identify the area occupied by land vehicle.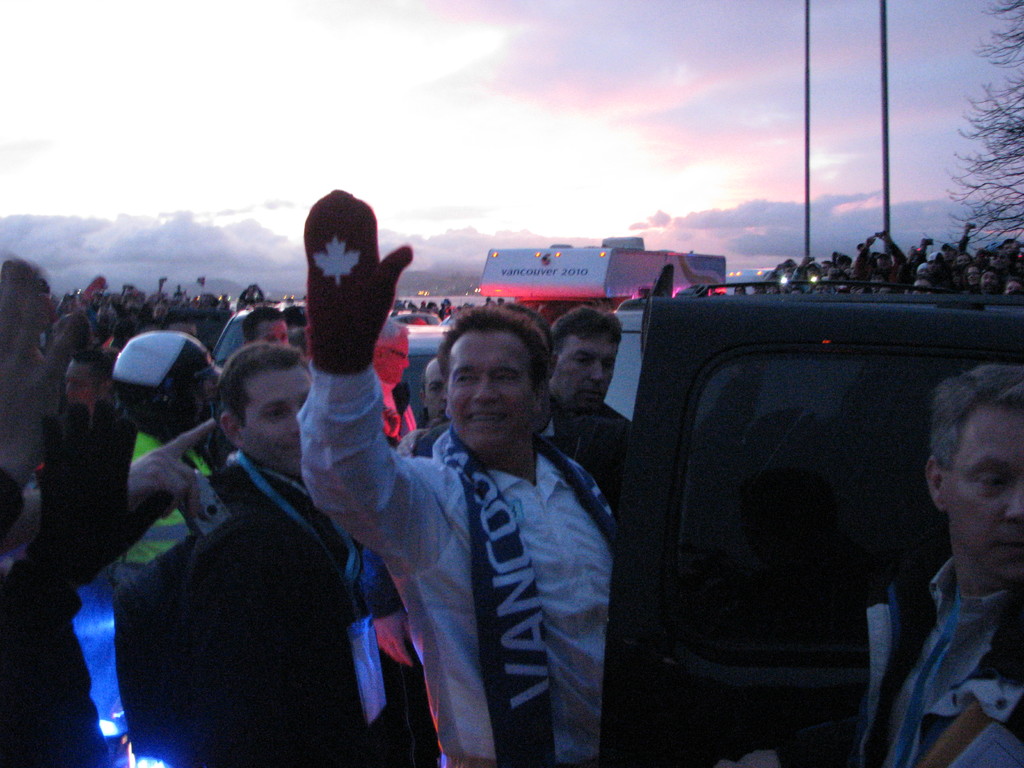
Area: bbox=(599, 294, 1023, 766).
